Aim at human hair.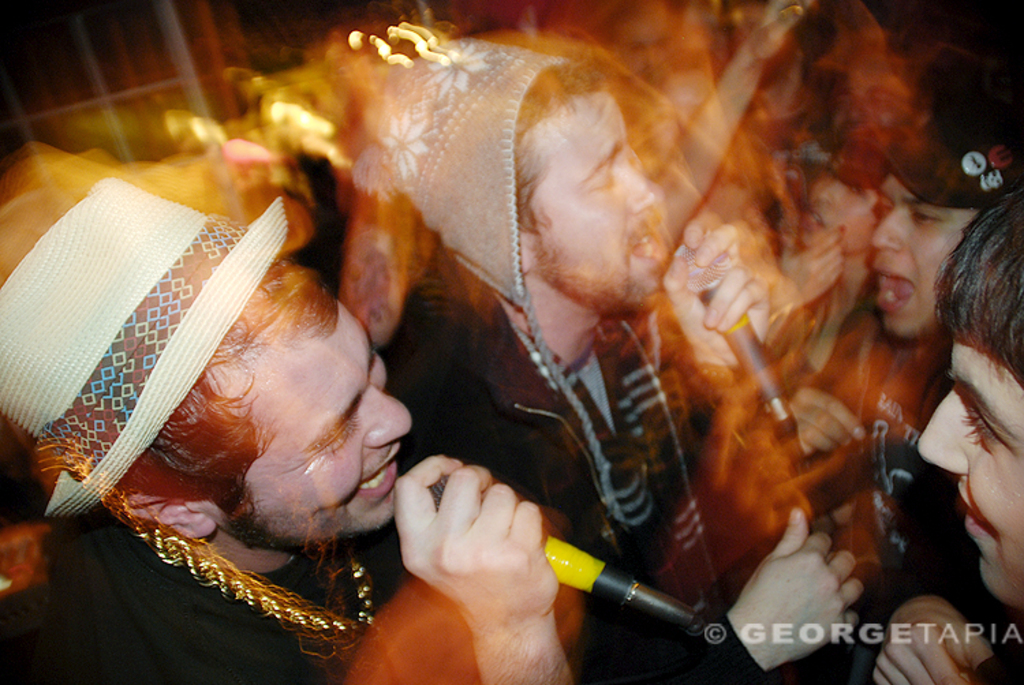
Aimed at {"left": 924, "top": 188, "right": 1021, "bottom": 403}.
